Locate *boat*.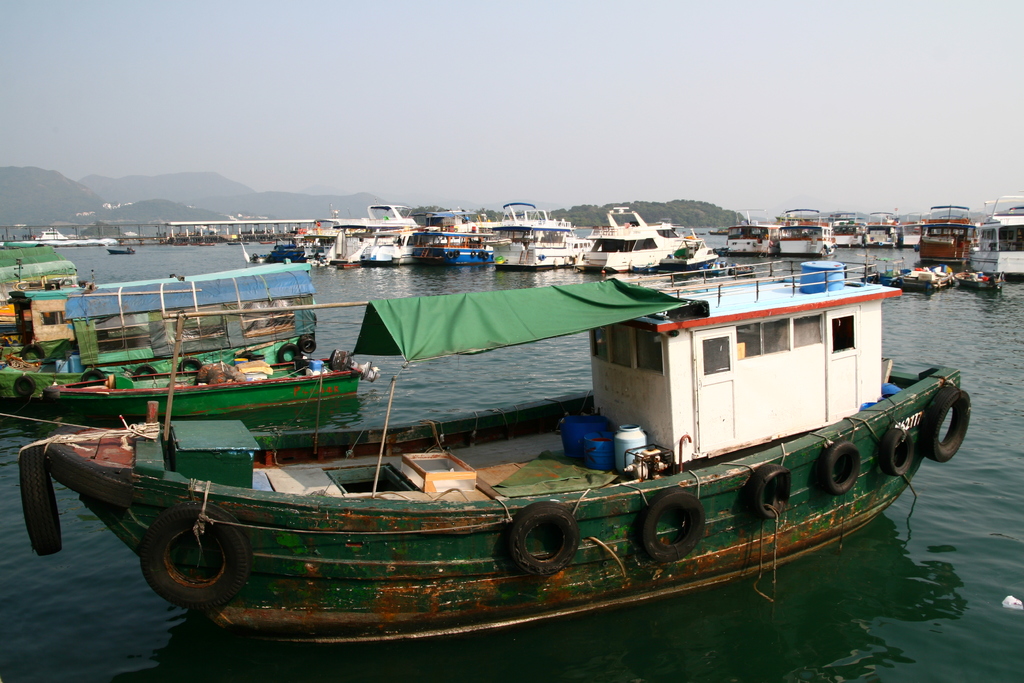
Bounding box: Rect(865, 210, 920, 249).
